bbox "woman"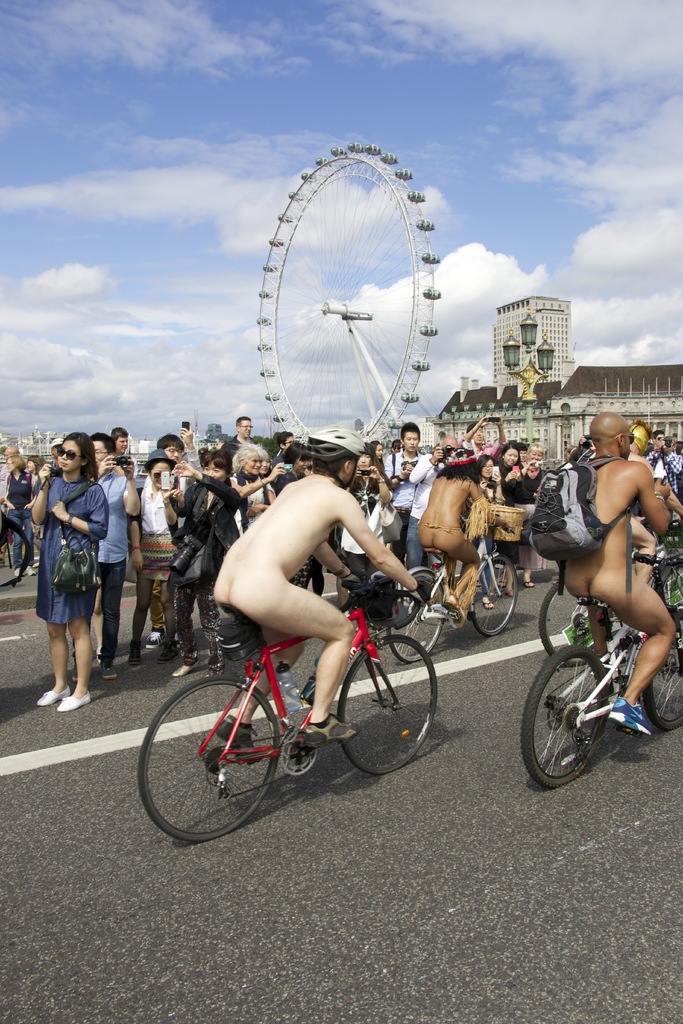
x1=22, y1=435, x2=103, y2=712
